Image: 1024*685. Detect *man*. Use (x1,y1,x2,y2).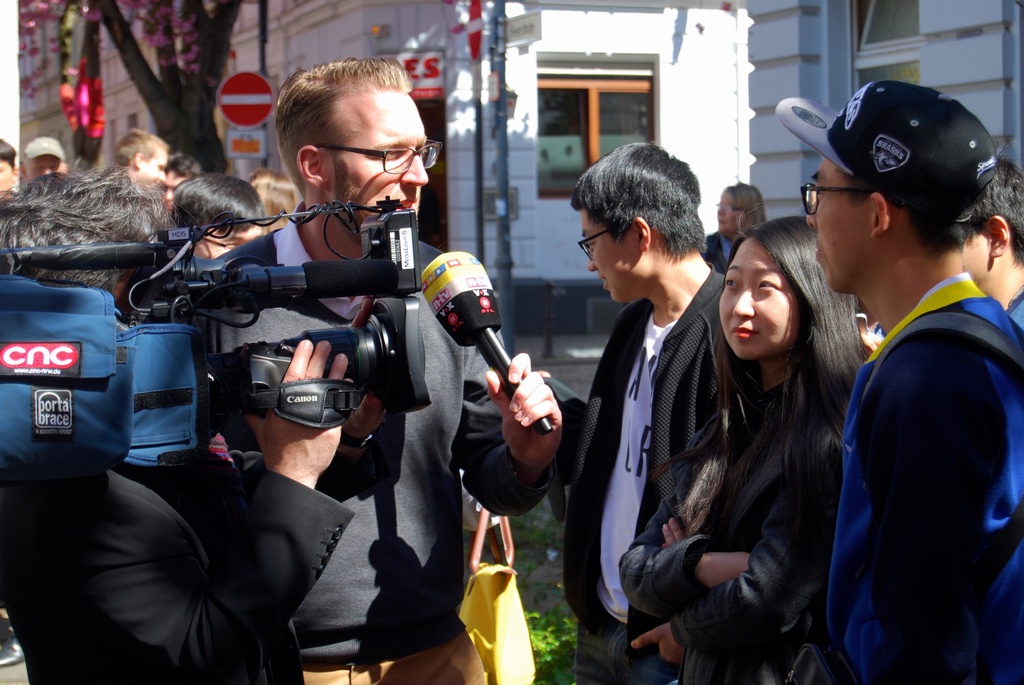
(20,136,68,185).
